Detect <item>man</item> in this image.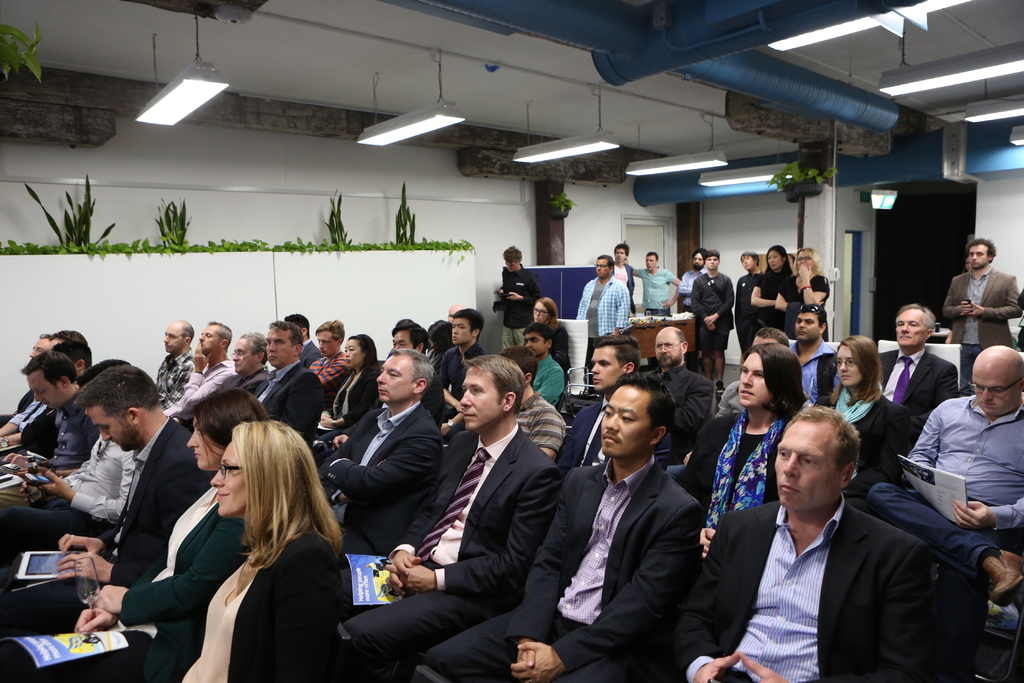
Detection: detection(790, 304, 847, 418).
